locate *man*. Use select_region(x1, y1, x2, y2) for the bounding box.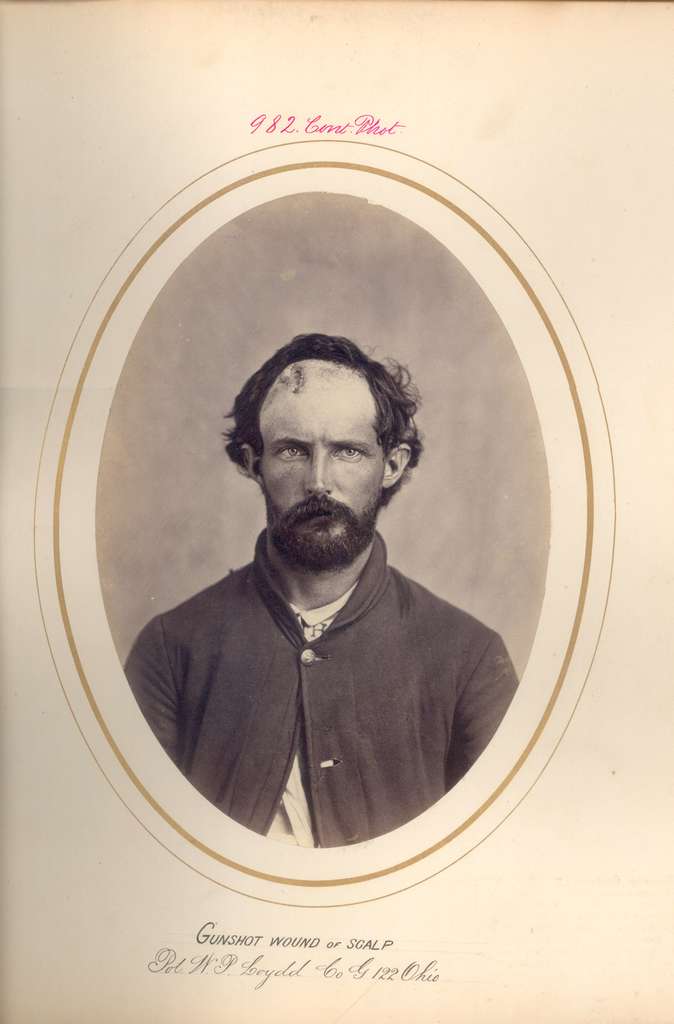
select_region(115, 317, 523, 859).
